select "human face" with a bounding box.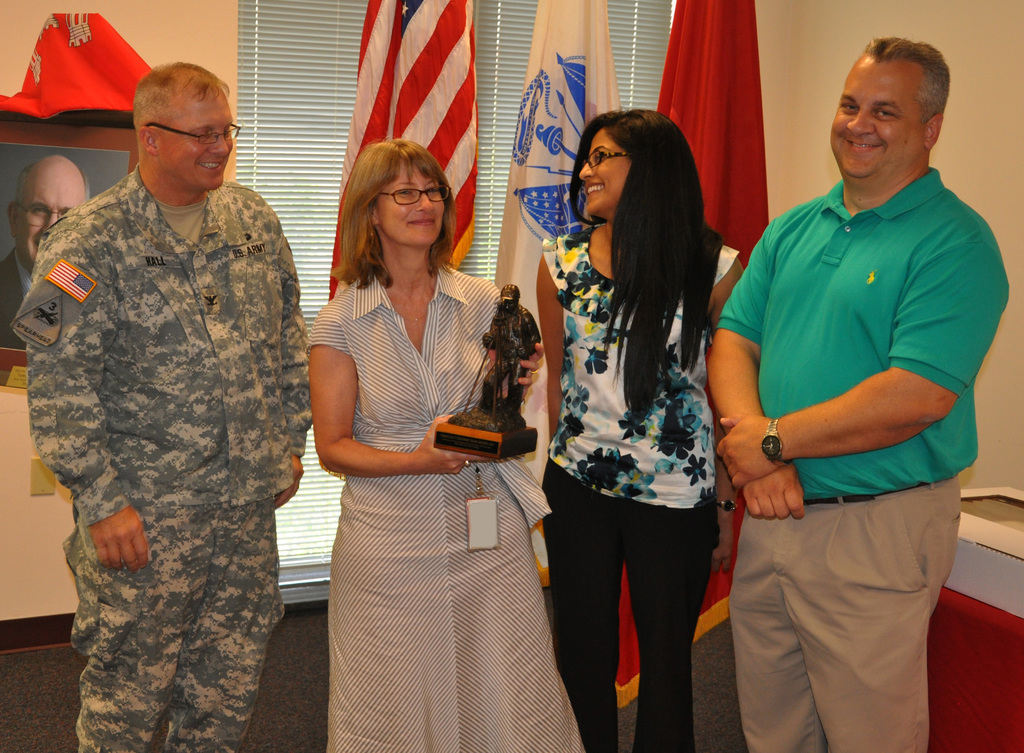
{"left": 376, "top": 170, "right": 447, "bottom": 249}.
